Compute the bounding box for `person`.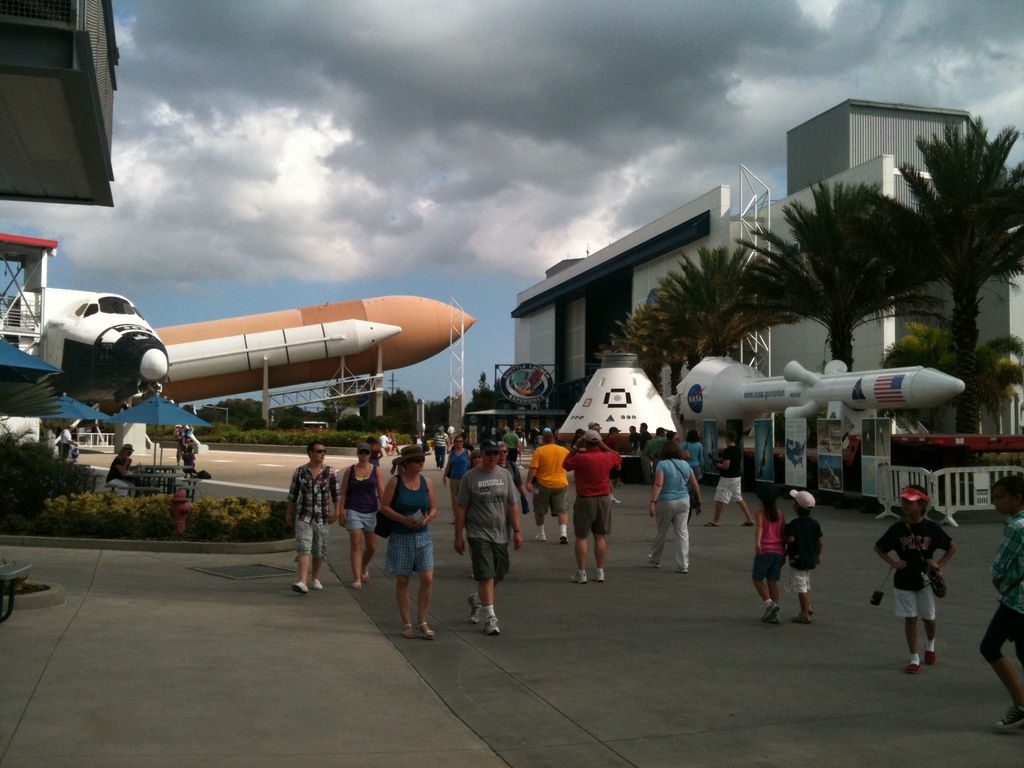
box(499, 444, 526, 512).
